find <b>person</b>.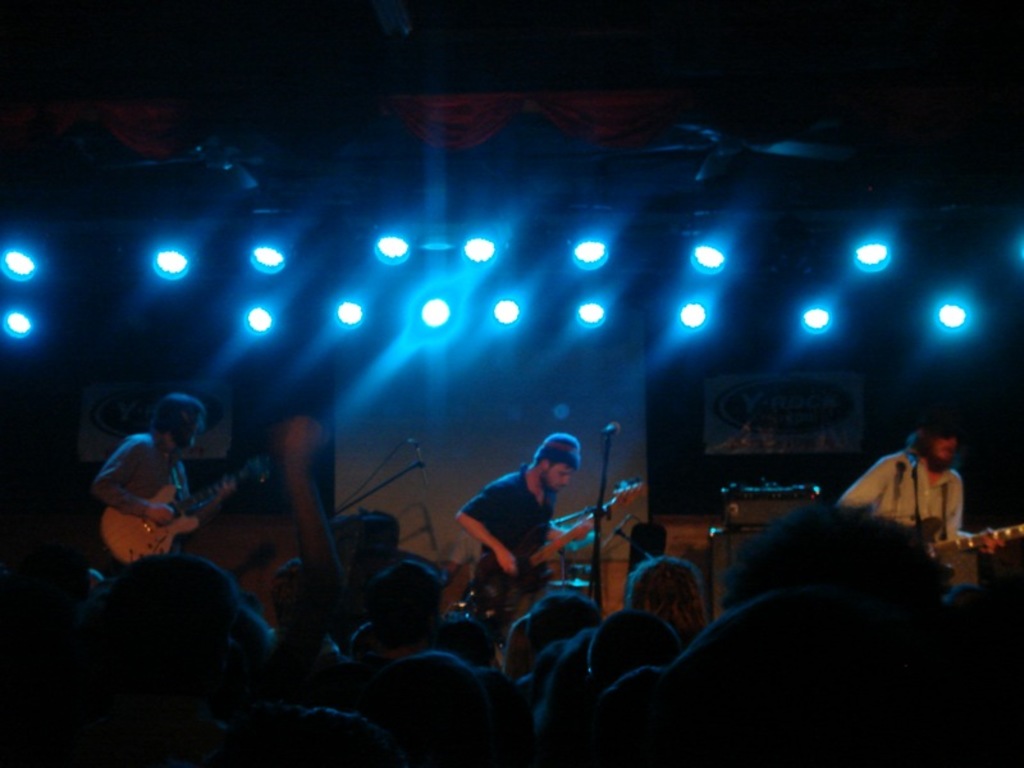
[844, 425, 964, 559].
